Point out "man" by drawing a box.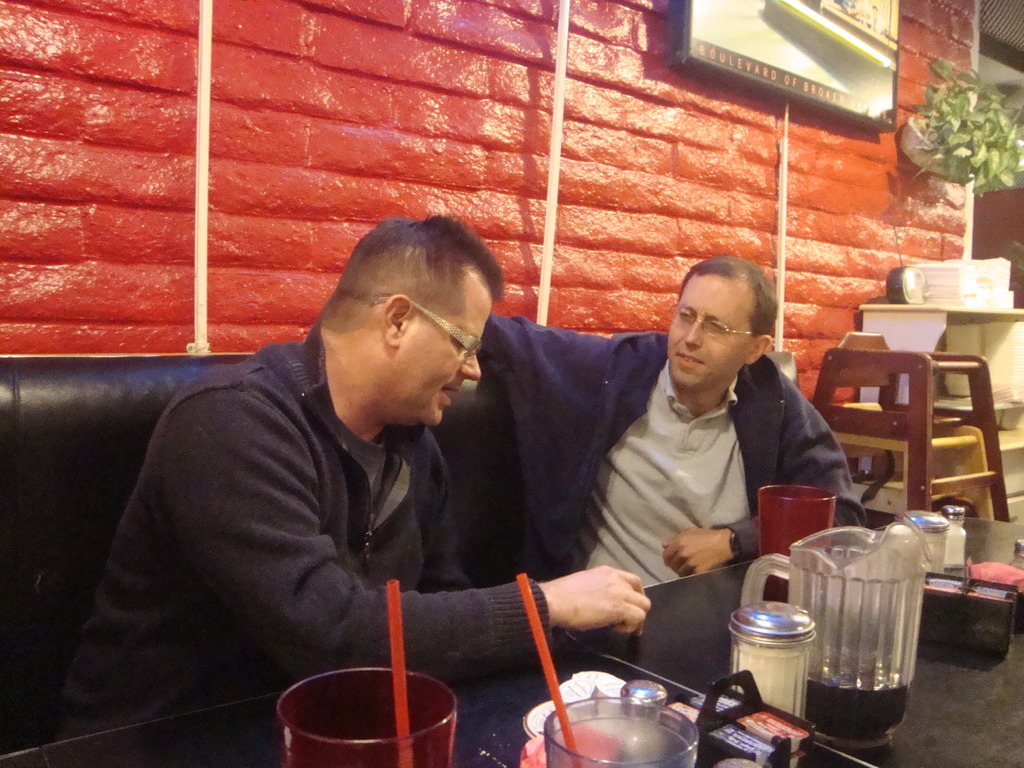
544,257,890,621.
